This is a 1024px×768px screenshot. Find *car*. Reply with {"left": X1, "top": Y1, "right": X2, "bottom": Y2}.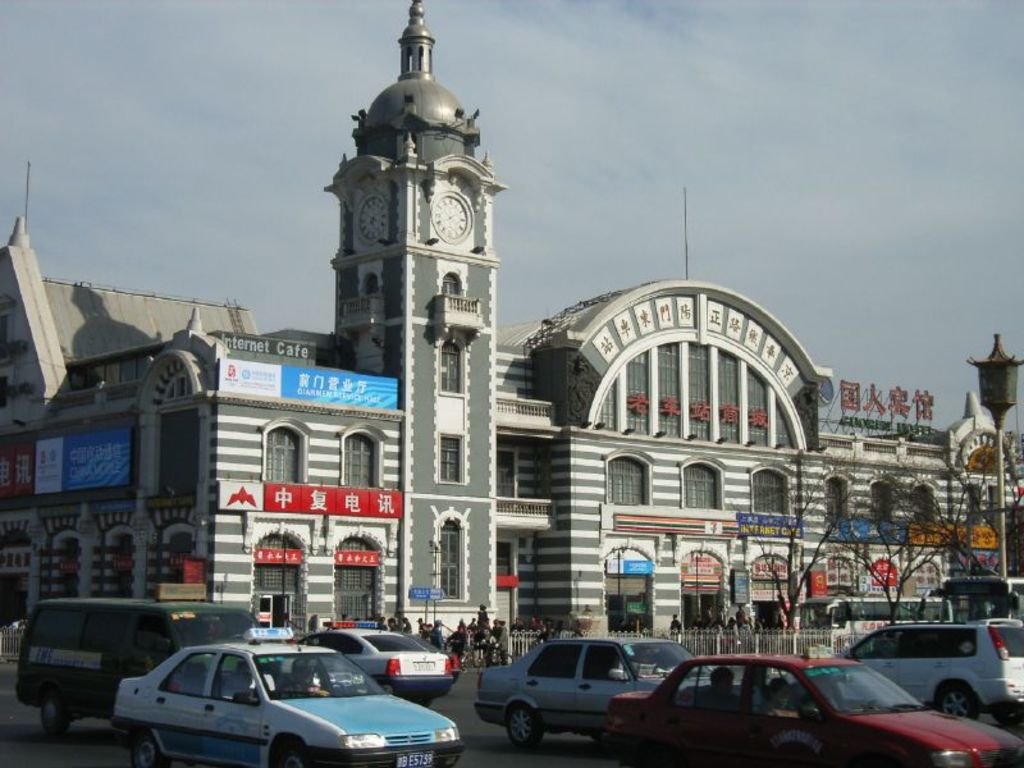
{"left": 623, "top": 650, "right": 1023, "bottom": 767}.
